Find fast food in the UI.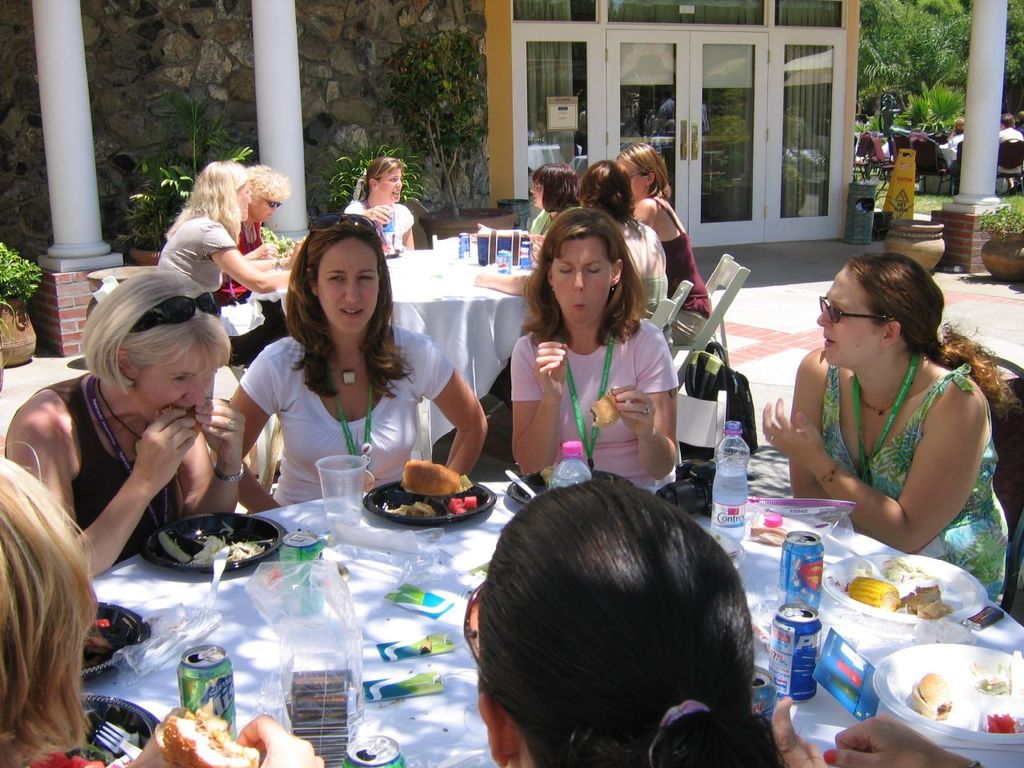
UI element at (x1=157, y1=708, x2=262, y2=767).
